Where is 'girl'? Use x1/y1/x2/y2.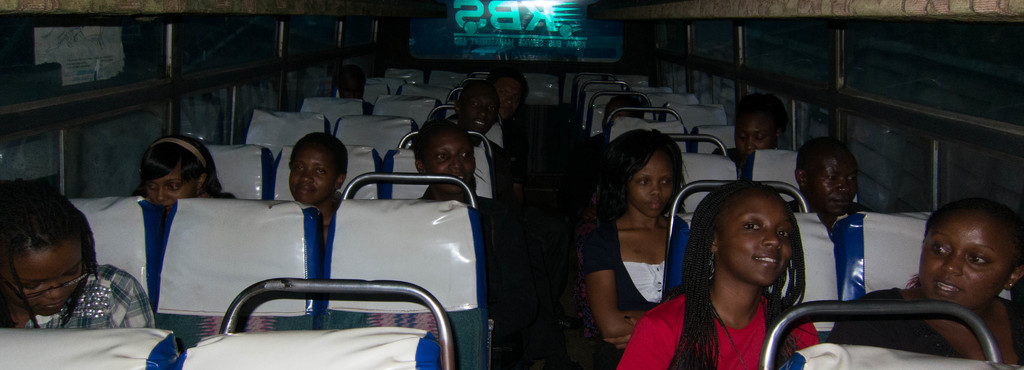
564/122/688/369.
